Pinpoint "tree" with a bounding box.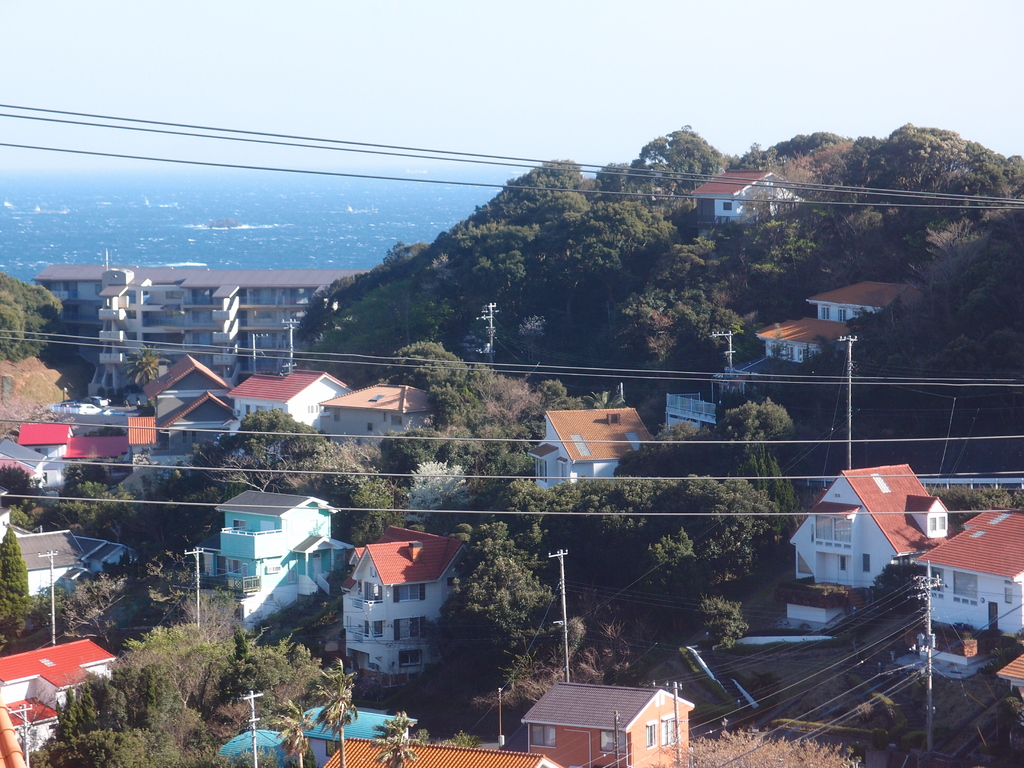
(433,431,486,474).
